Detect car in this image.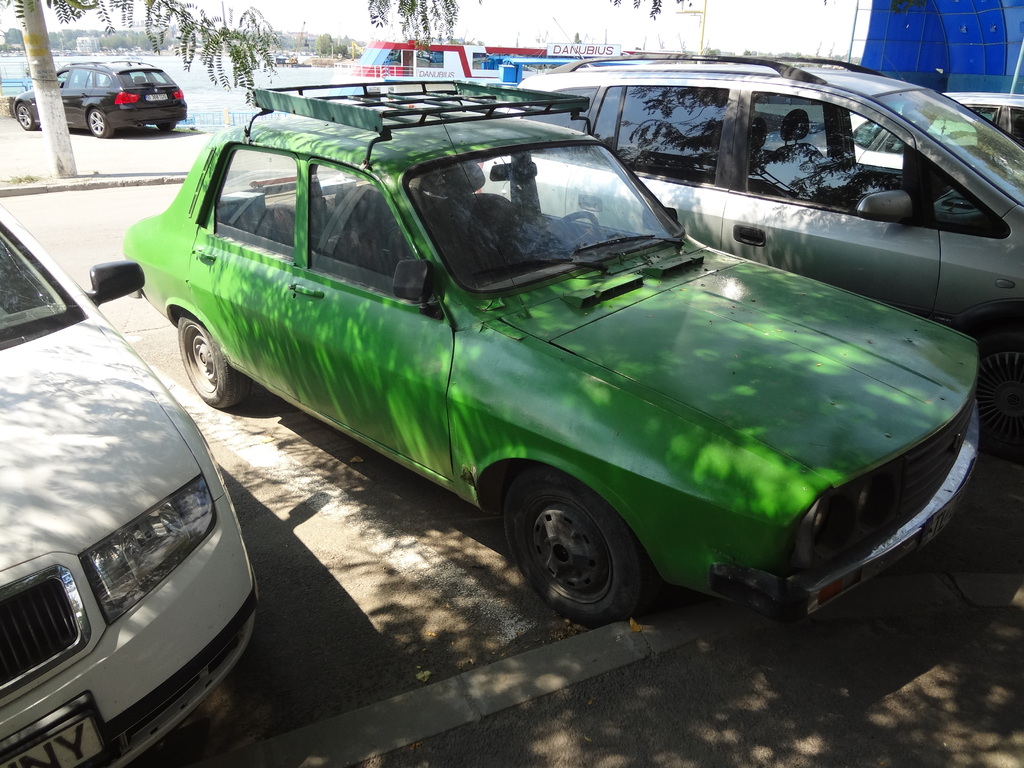
Detection: 120,69,991,644.
